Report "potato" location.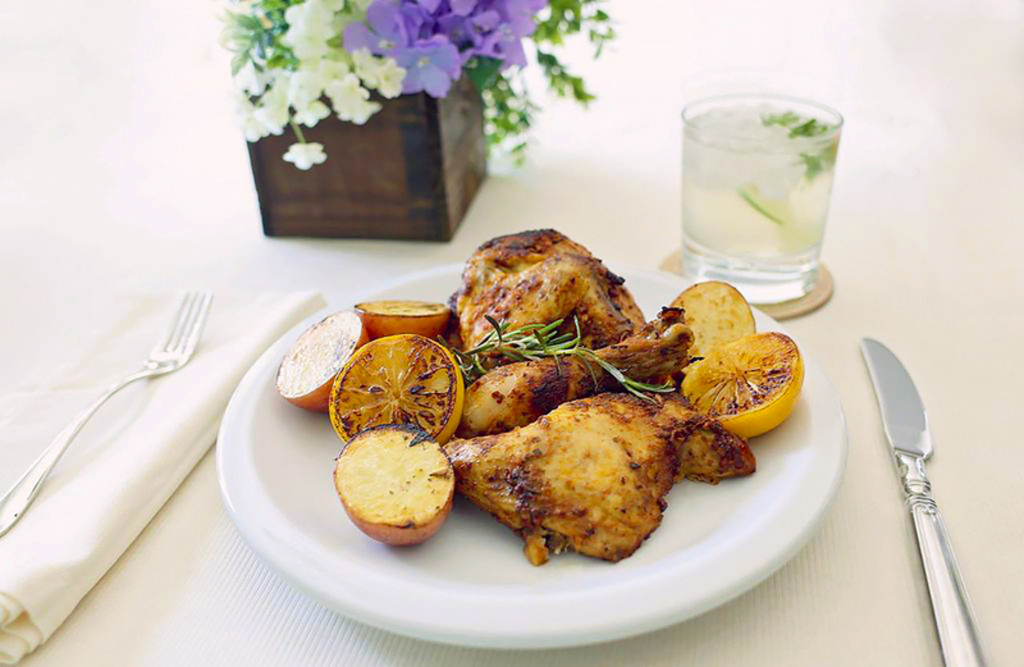
Report: box=[330, 420, 456, 547].
